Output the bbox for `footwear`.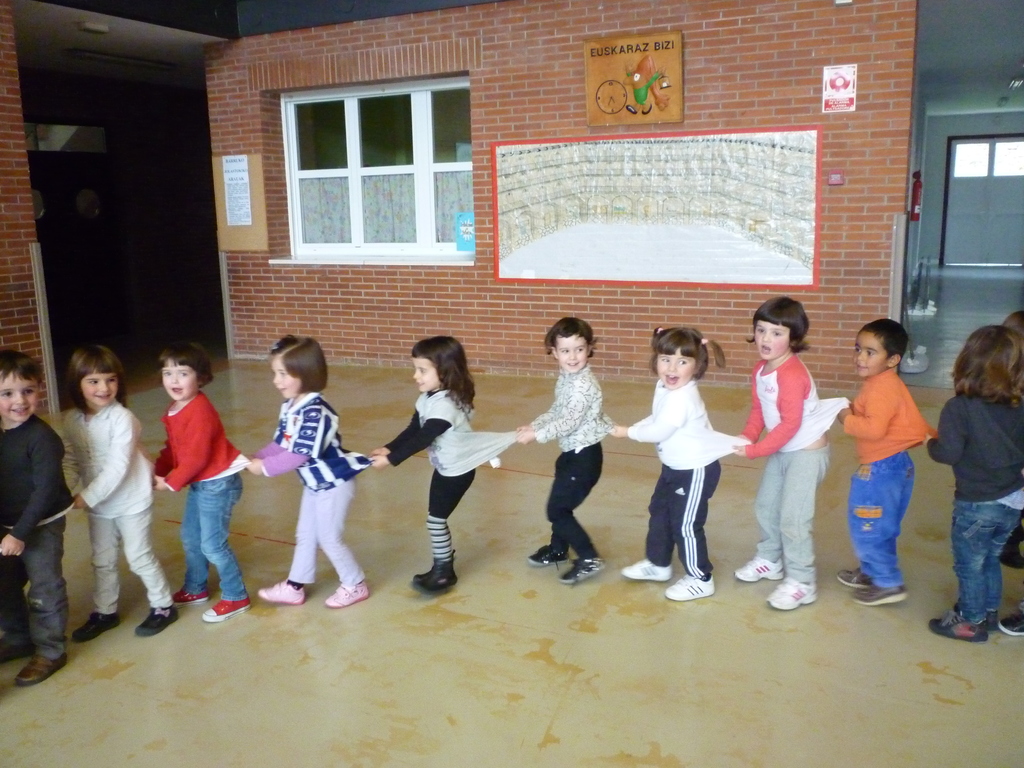
x1=929, y1=600, x2=983, y2=646.
